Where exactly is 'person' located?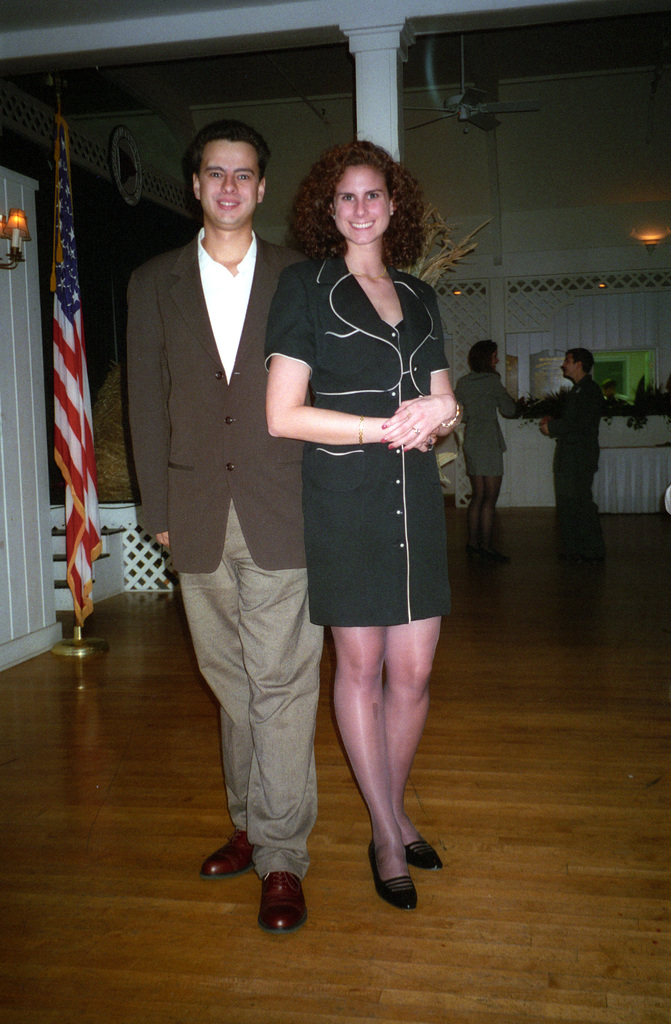
Its bounding box is 452 336 519 569.
